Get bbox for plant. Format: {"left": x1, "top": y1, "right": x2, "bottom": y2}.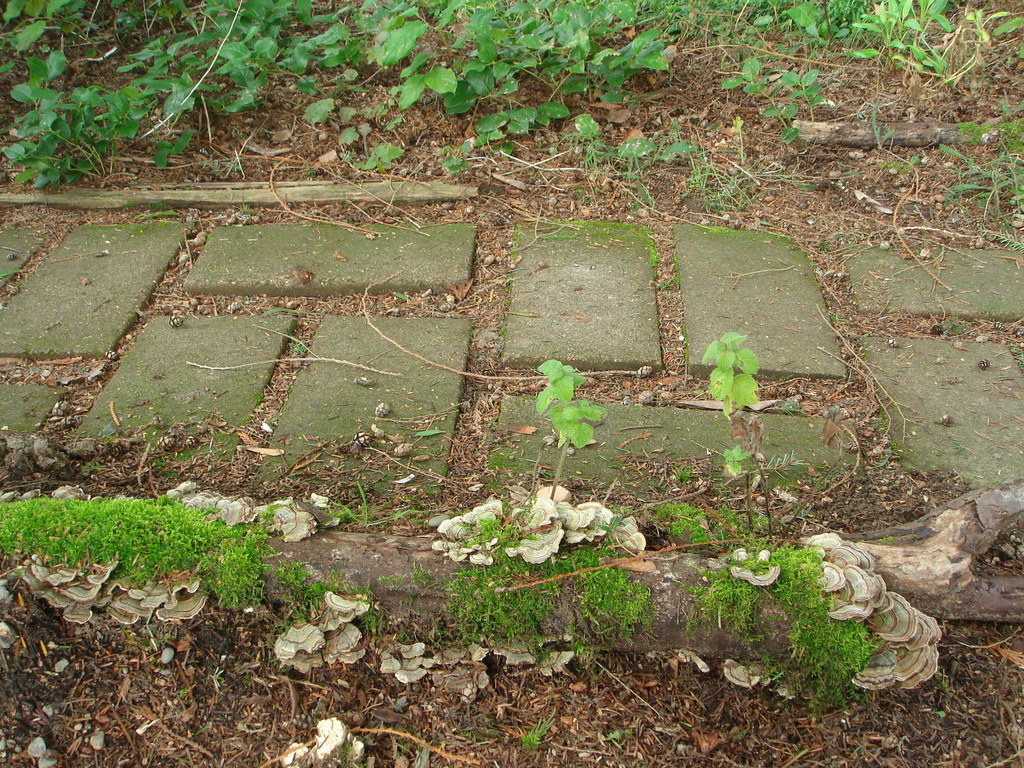
{"left": 324, "top": 465, "right": 436, "bottom": 536}.
